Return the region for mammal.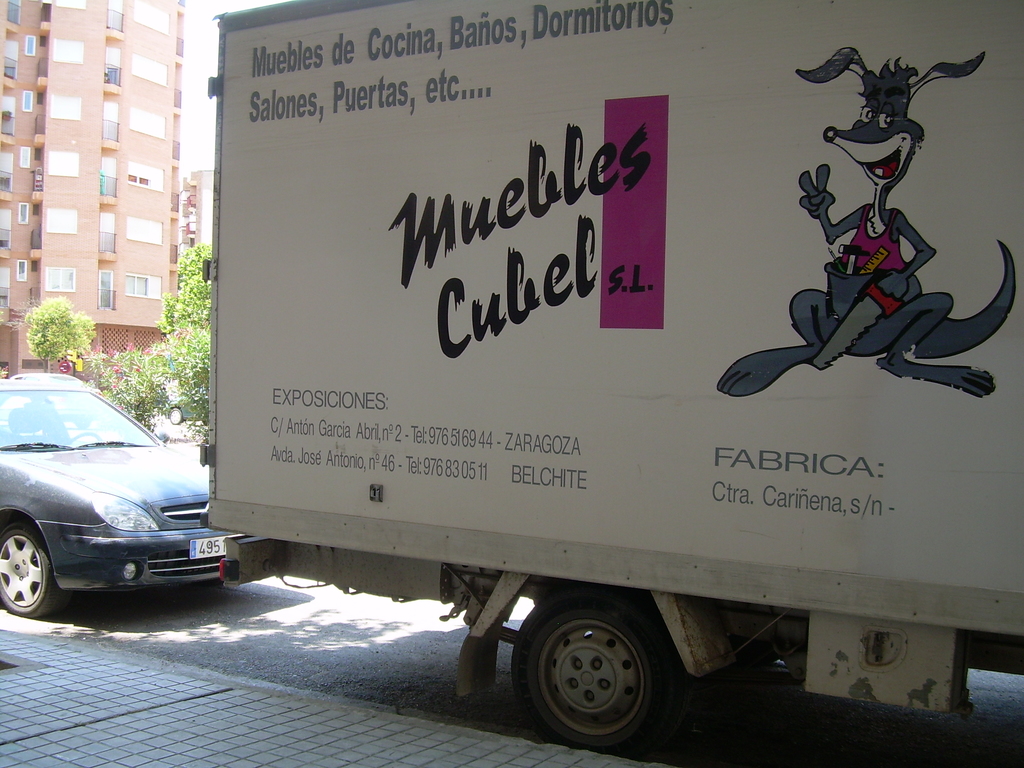
713 48 1017 400.
